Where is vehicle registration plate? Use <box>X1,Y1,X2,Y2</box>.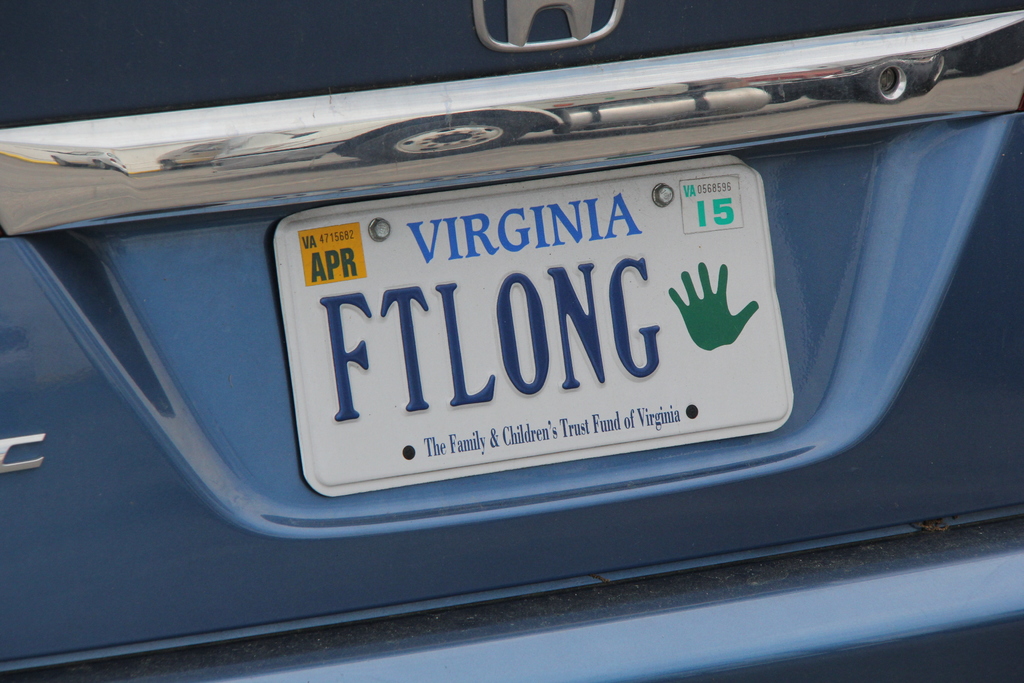
<box>271,148,766,497</box>.
